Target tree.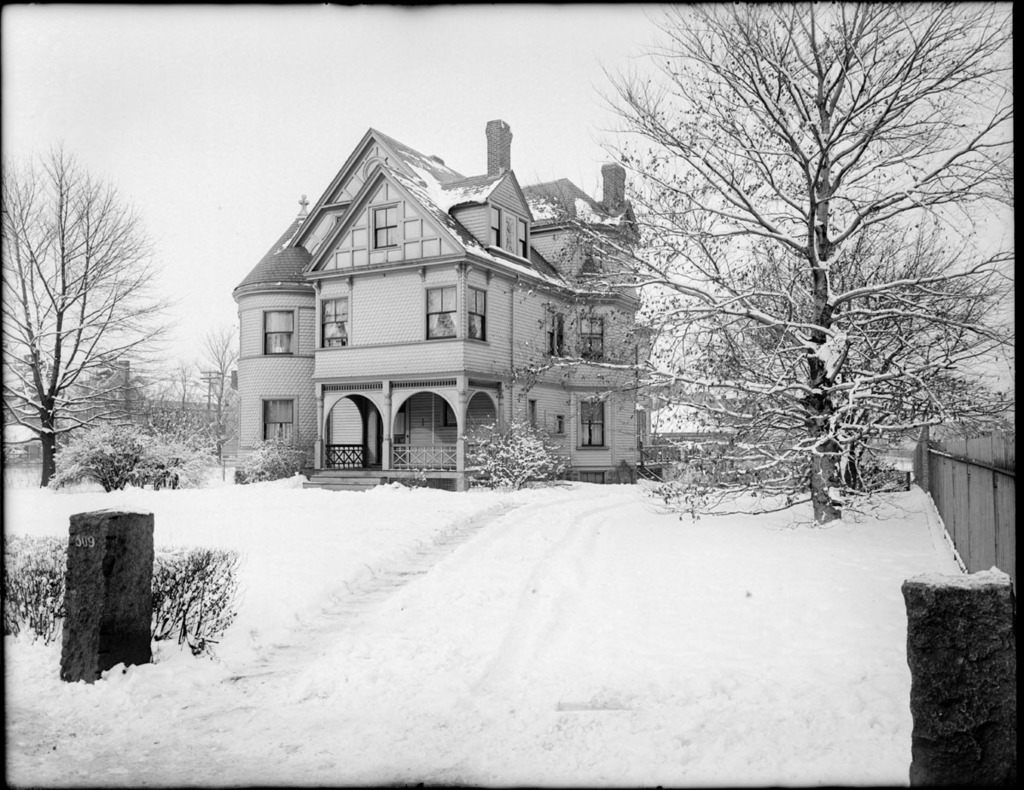
Target region: 694,208,1019,447.
